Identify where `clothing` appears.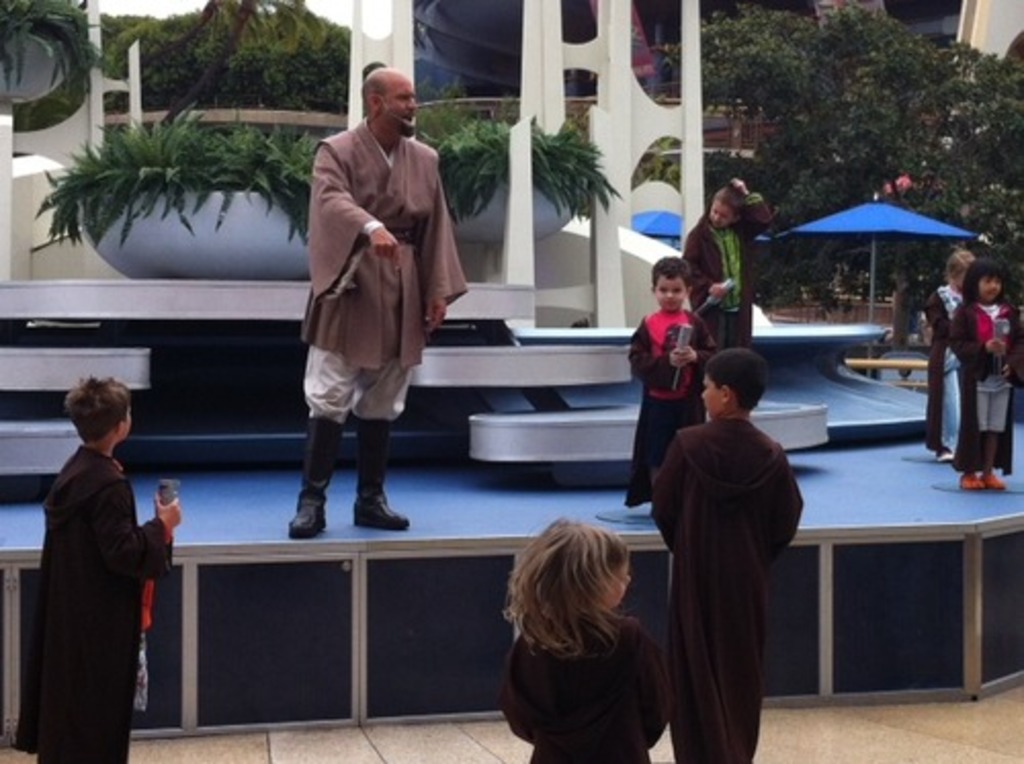
Appears at [948, 291, 1022, 469].
